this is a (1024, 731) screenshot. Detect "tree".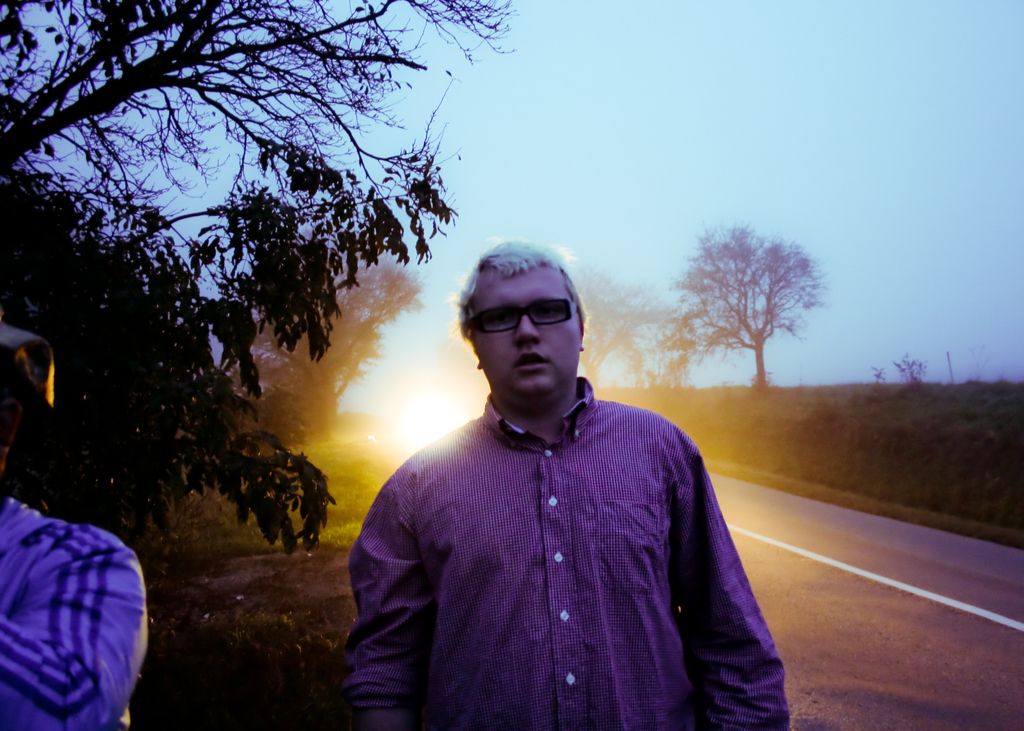
548 260 677 389.
